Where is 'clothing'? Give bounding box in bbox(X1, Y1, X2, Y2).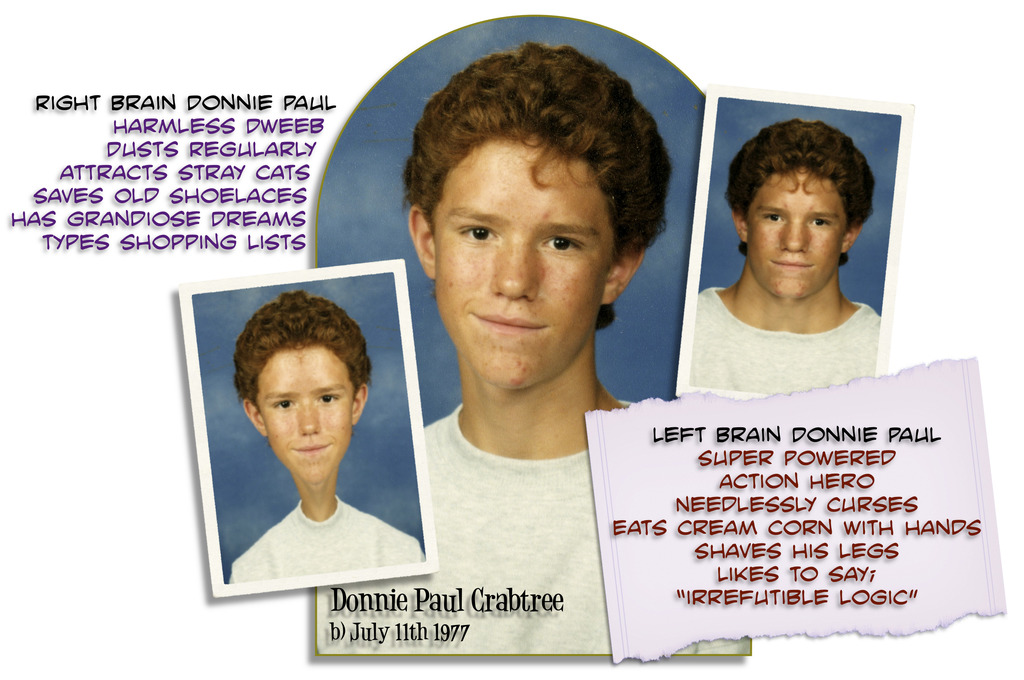
bbox(228, 498, 419, 585).
